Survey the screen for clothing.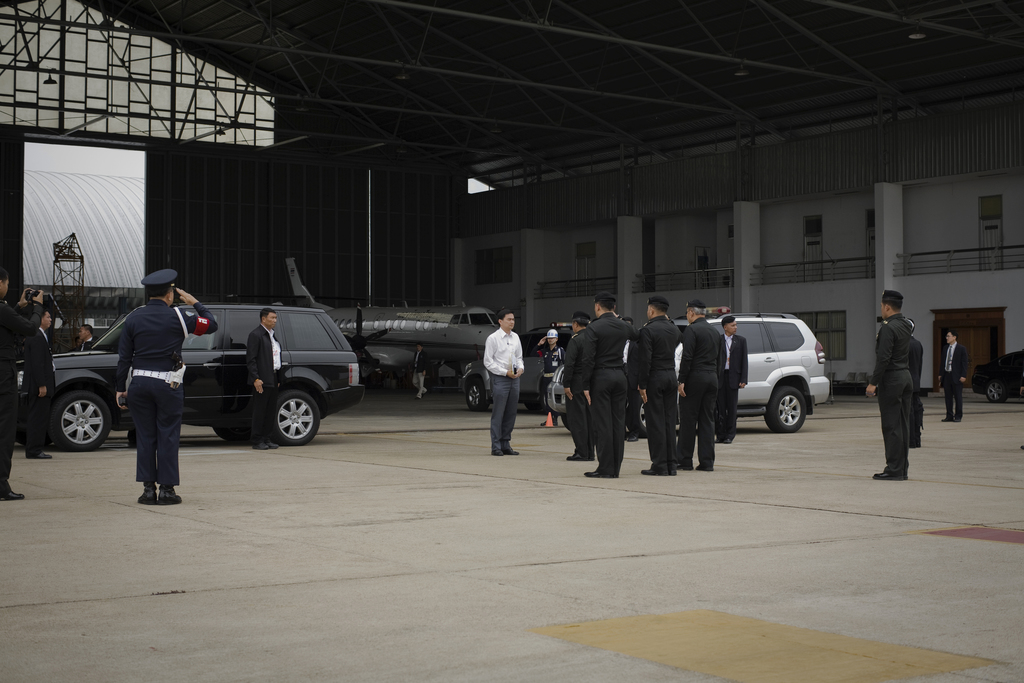
Survey found: crop(563, 329, 594, 465).
